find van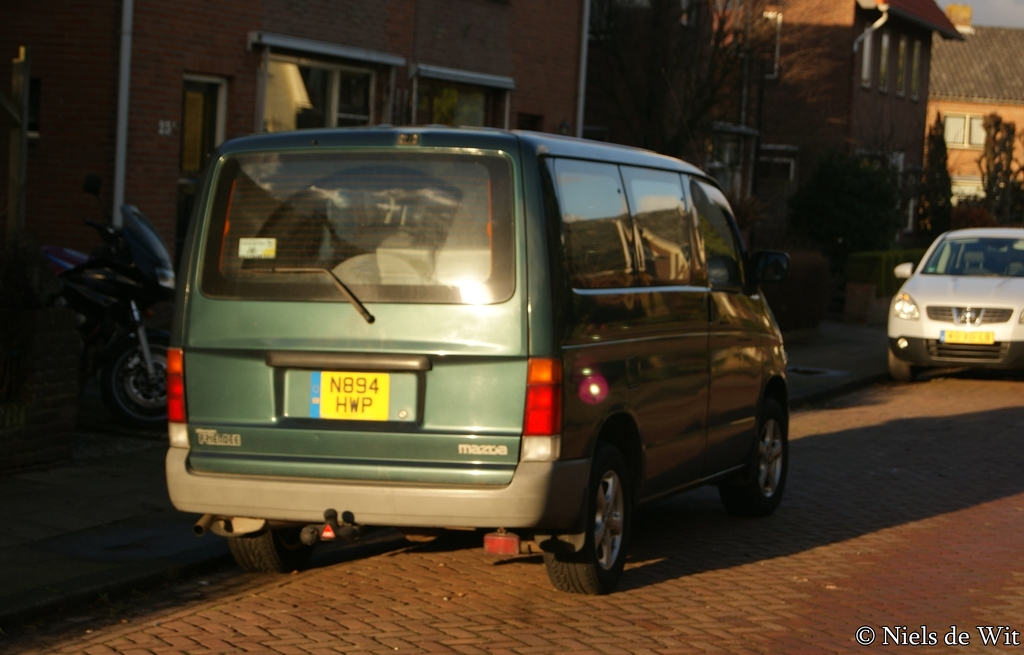
x1=156, y1=108, x2=796, y2=583
